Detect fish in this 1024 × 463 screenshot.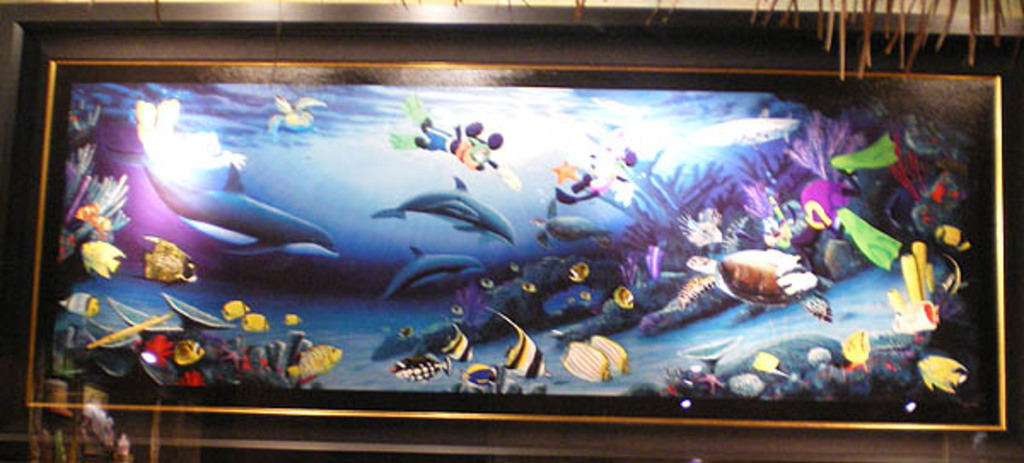
Detection: 55, 287, 99, 316.
